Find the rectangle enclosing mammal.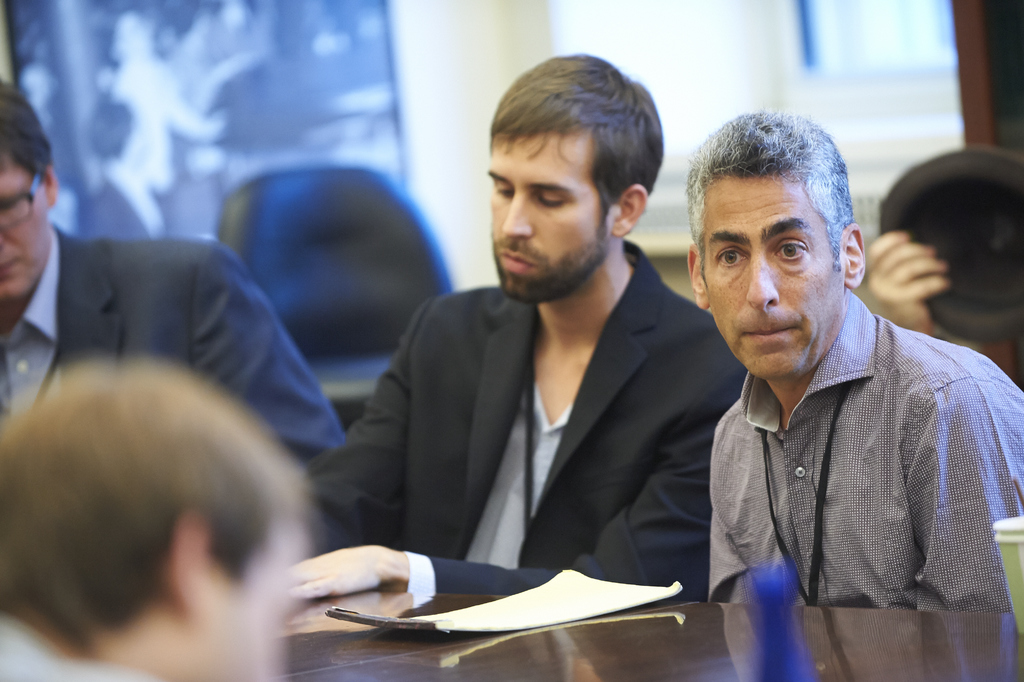
0/337/346/681.
